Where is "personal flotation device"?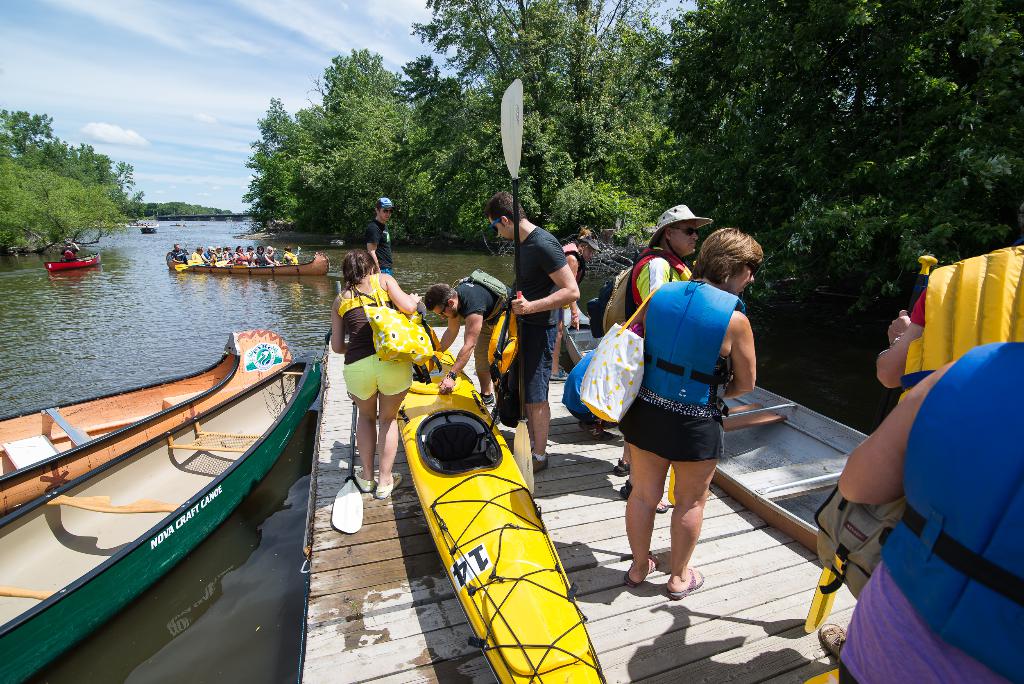
{"left": 599, "top": 245, "right": 692, "bottom": 334}.
